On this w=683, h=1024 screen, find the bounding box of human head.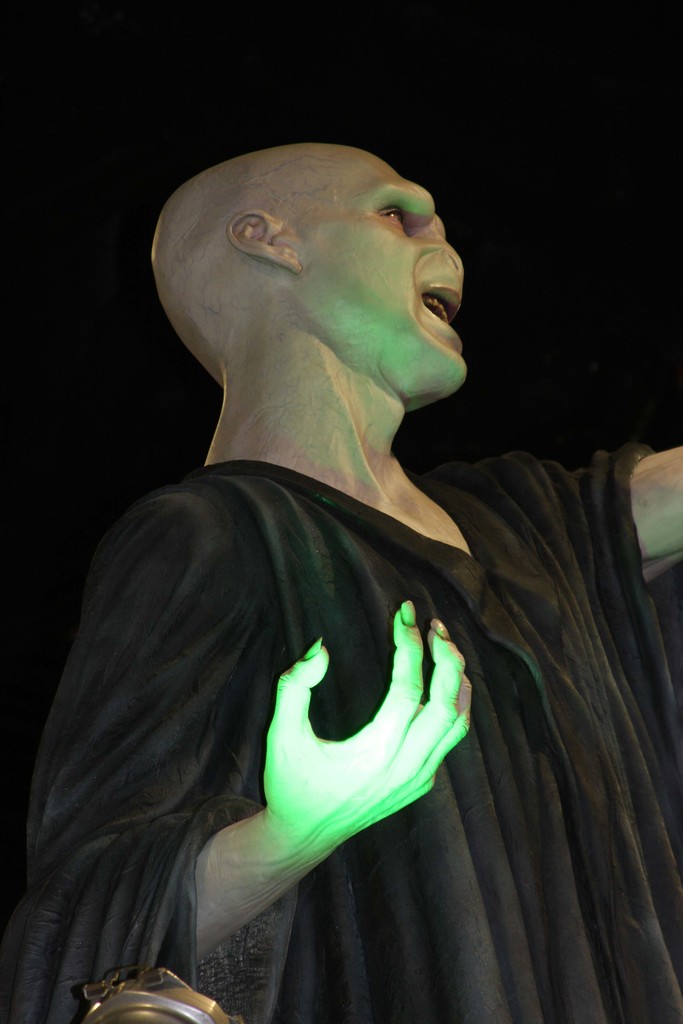
Bounding box: {"left": 149, "top": 132, "right": 463, "bottom": 426}.
